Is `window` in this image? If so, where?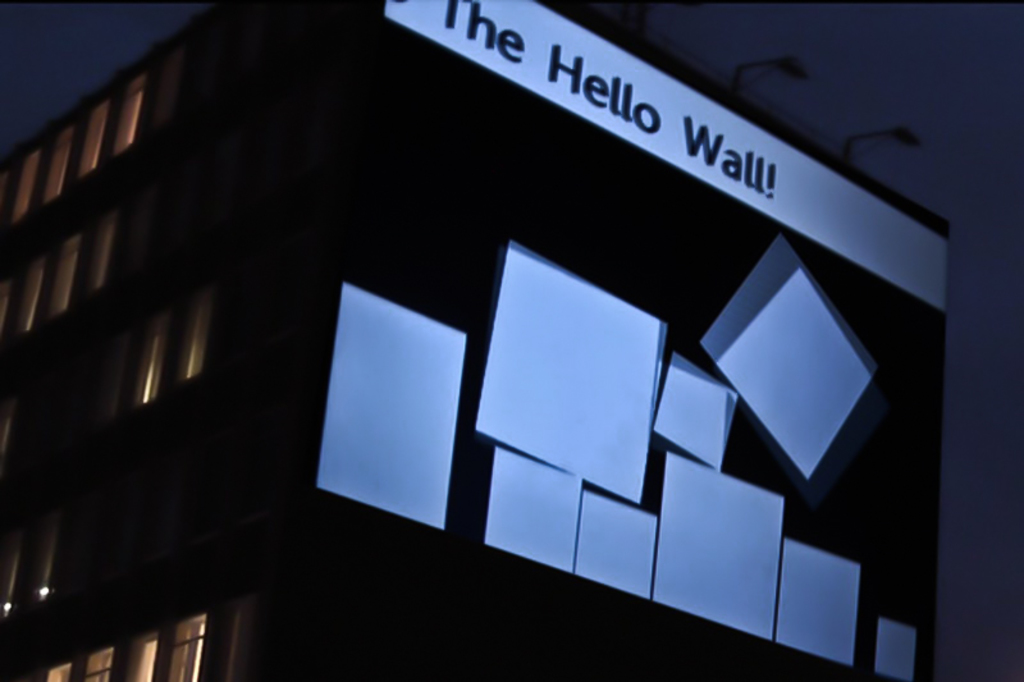
Yes, at locate(92, 209, 118, 294).
